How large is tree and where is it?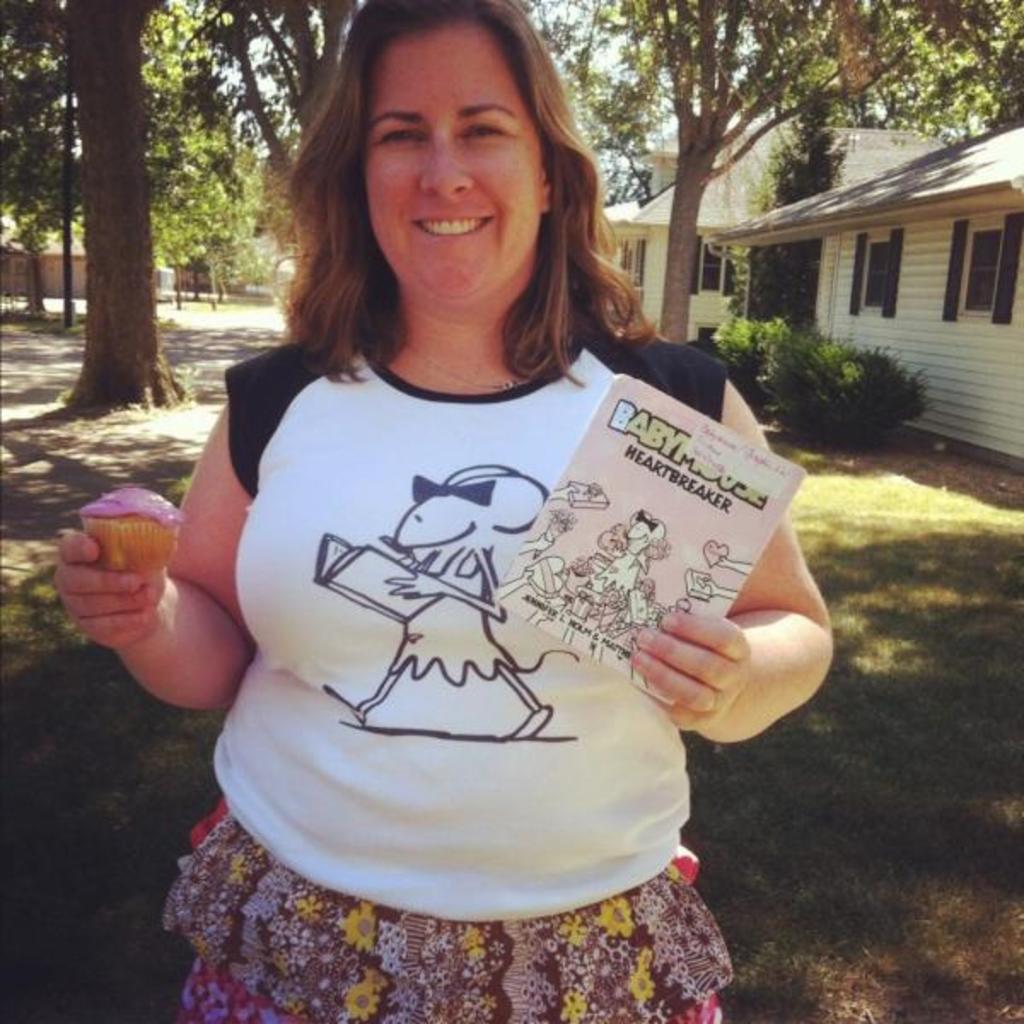
Bounding box: 227/0/377/232.
